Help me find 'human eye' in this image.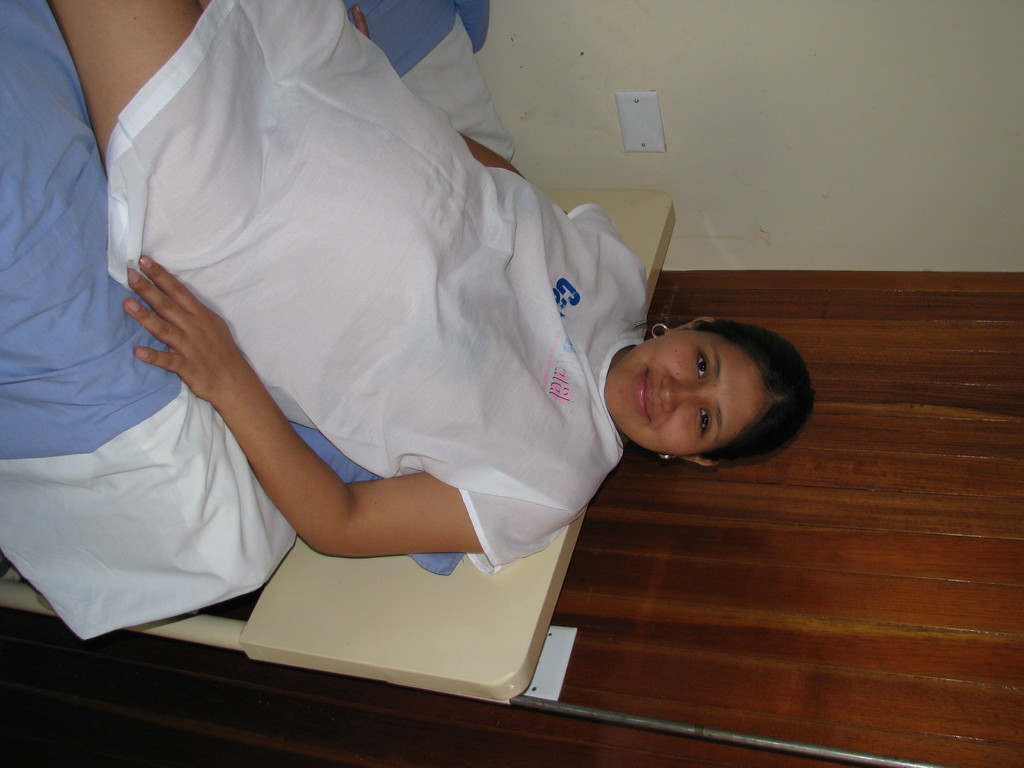
Found it: rect(689, 401, 719, 442).
